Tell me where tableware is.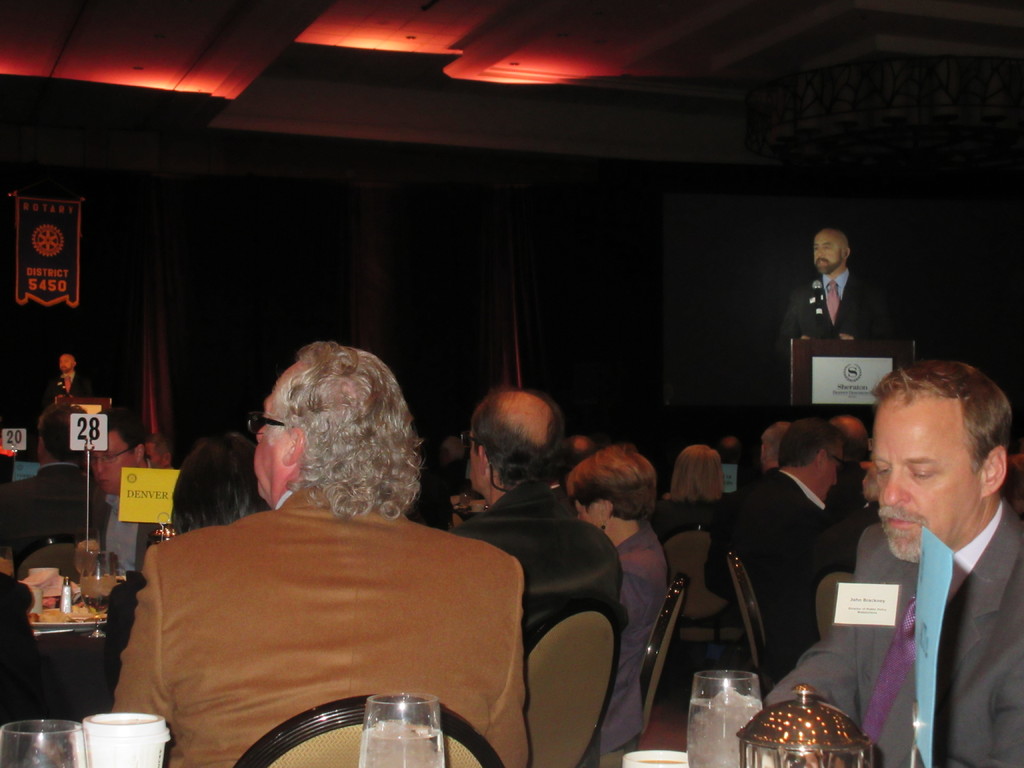
tableware is at select_region(687, 668, 765, 767).
